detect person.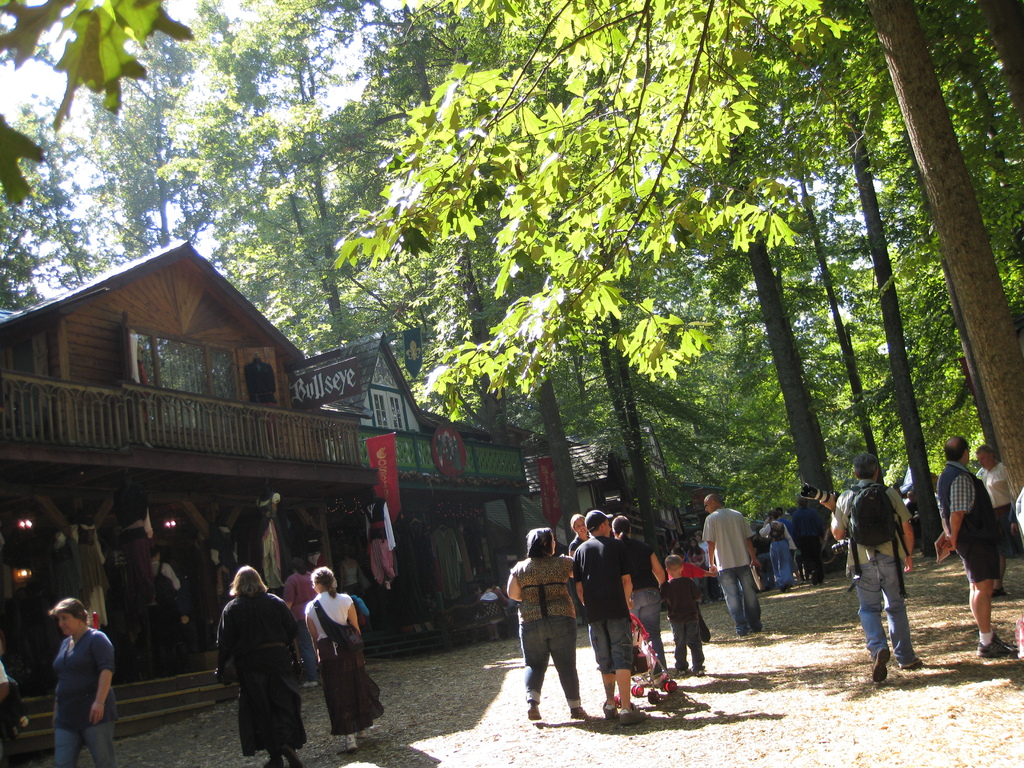
Detected at {"x1": 932, "y1": 436, "x2": 1019, "y2": 659}.
